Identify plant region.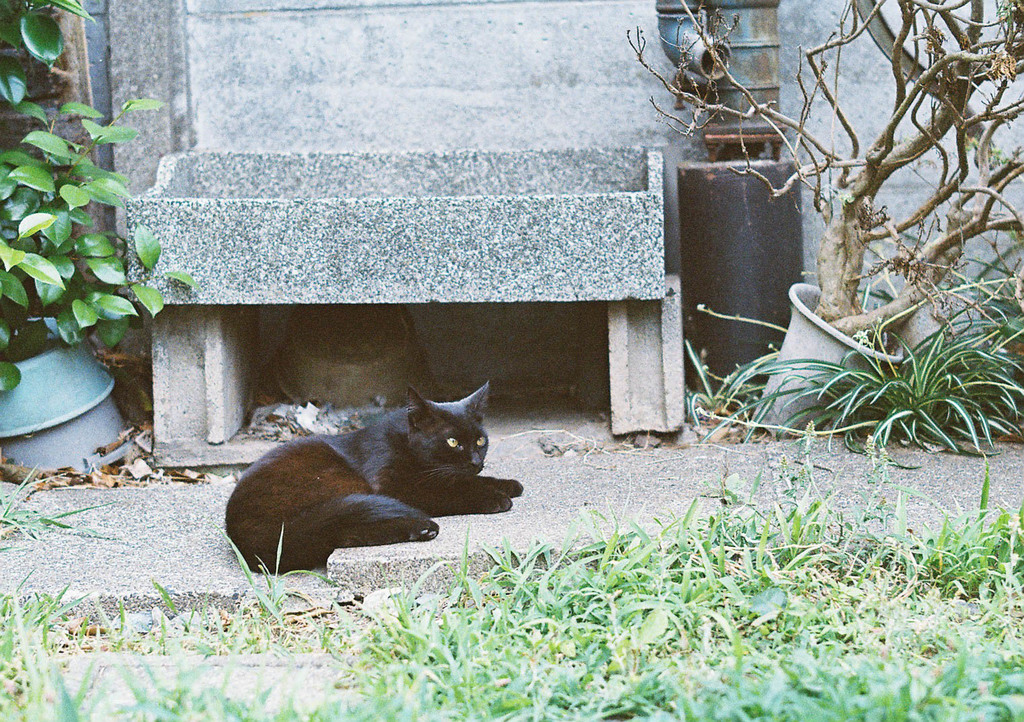
Region: BBox(0, 455, 144, 549).
